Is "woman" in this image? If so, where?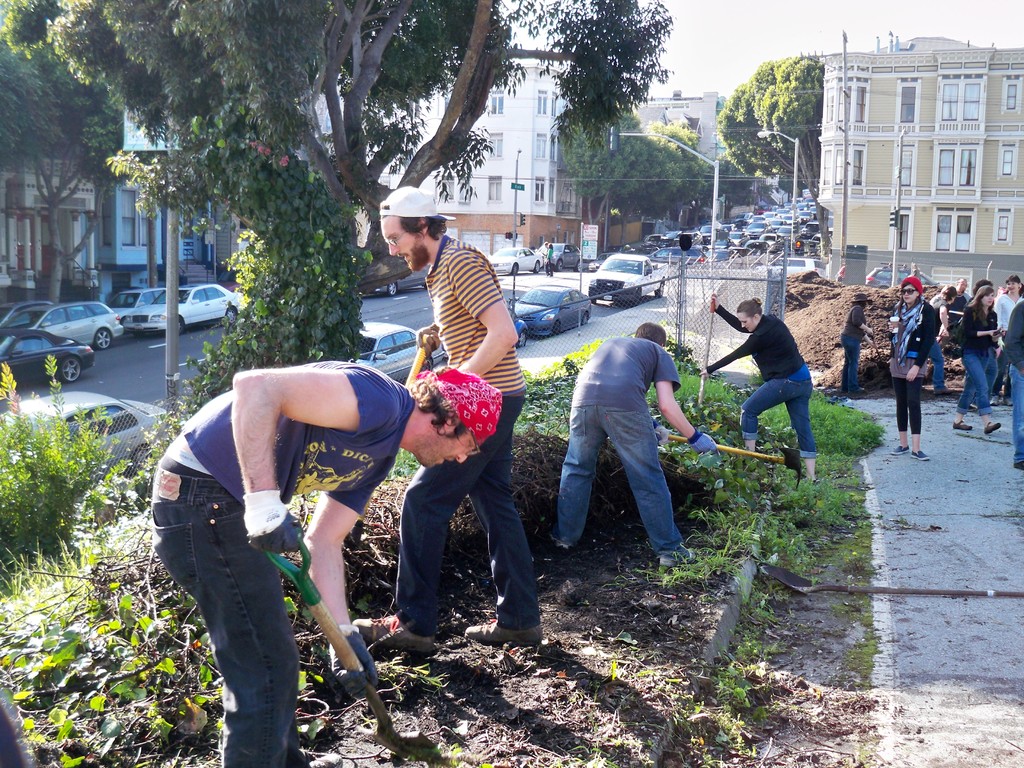
Yes, at 887:267:938:460.
